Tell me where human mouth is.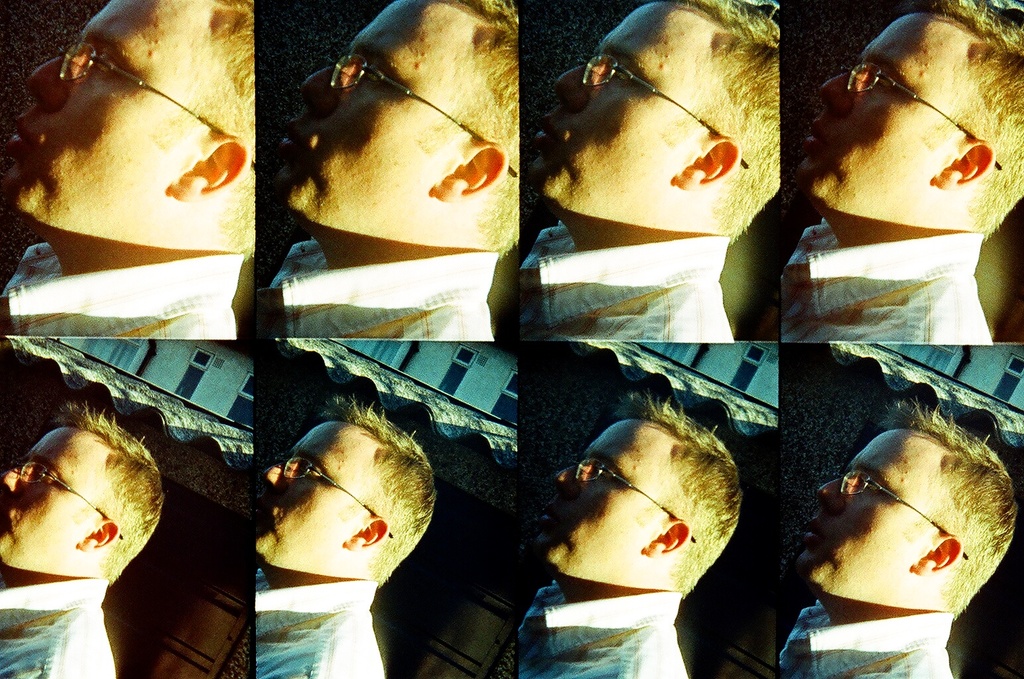
human mouth is at detection(802, 115, 829, 153).
